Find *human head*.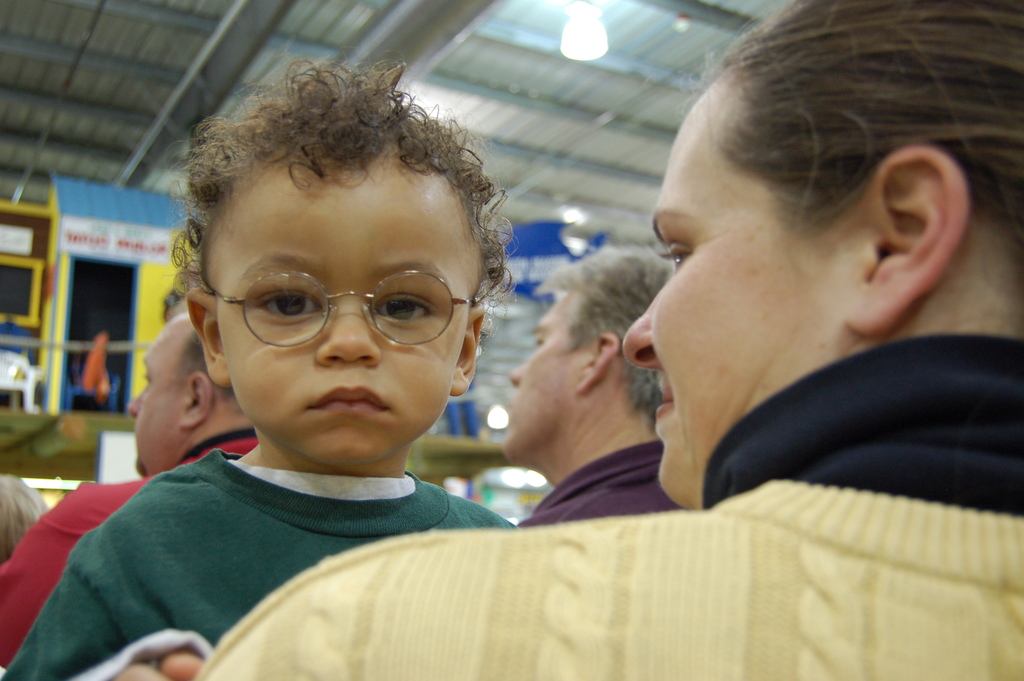
{"left": 499, "top": 249, "right": 667, "bottom": 464}.
